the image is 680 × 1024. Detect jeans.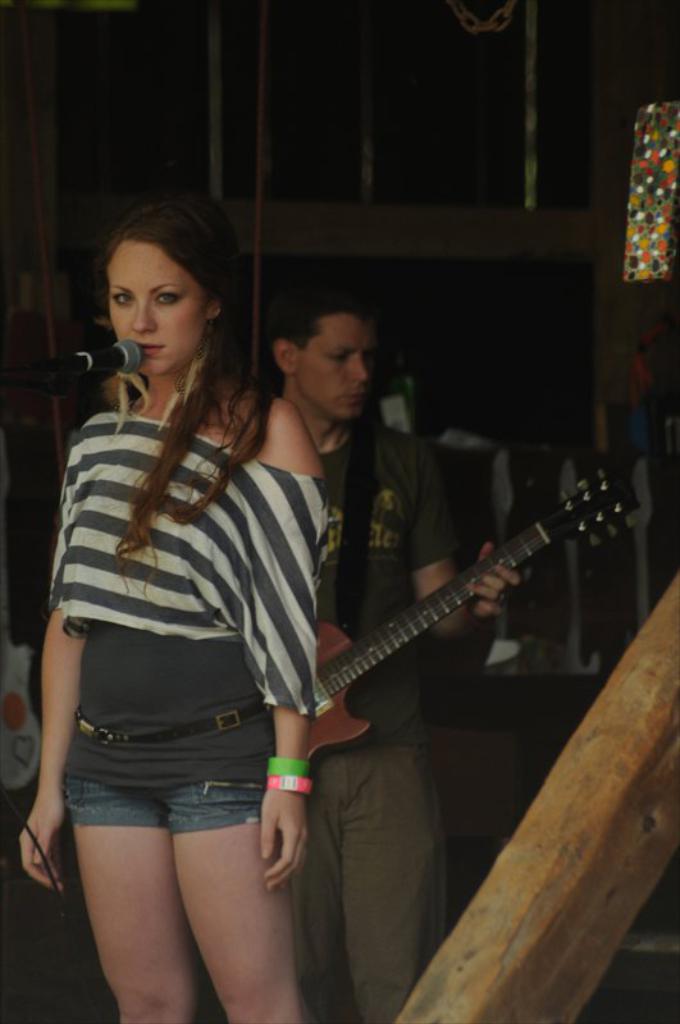
Detection: (left=64, top=786, right=263, bottom=837).
